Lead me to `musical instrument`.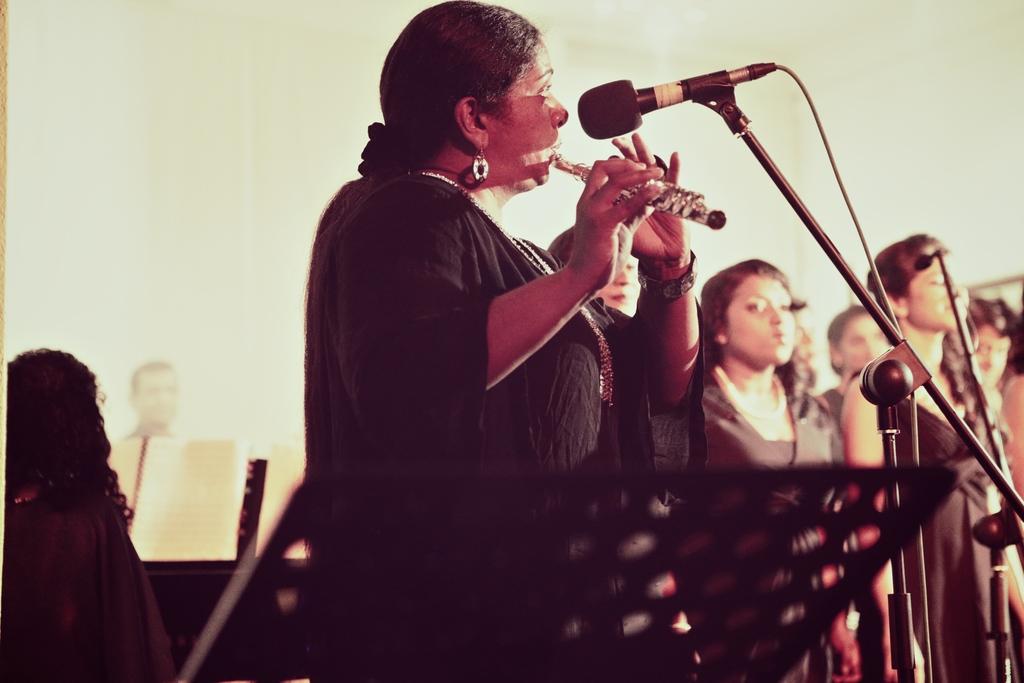
Lead to (548, 156, 727, 231).
